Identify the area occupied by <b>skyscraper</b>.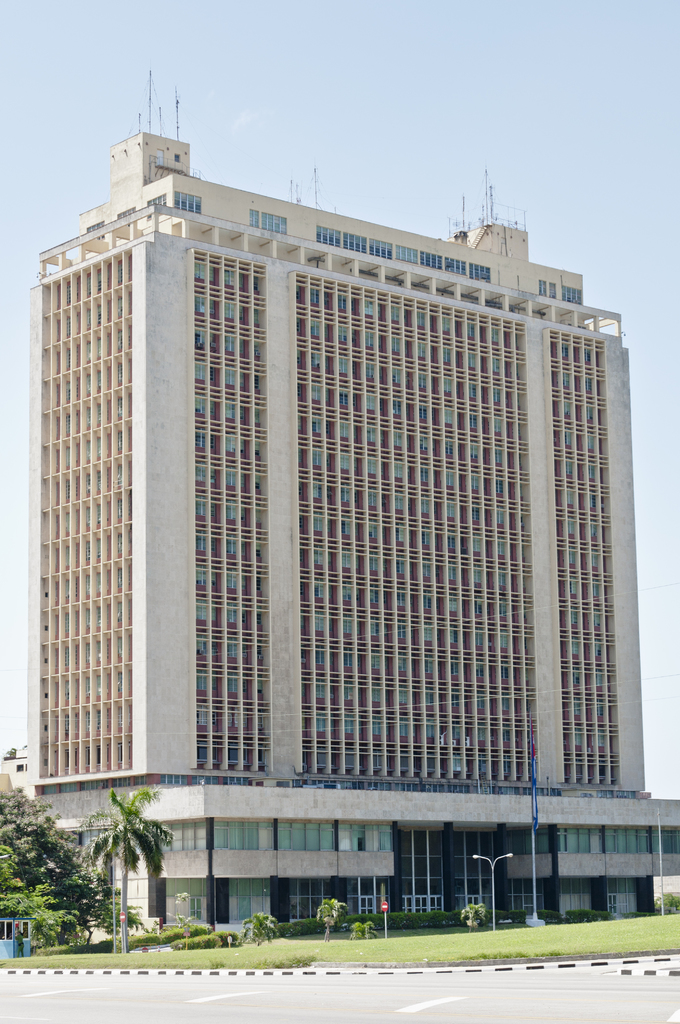
Area: BBox(25, 67, 679, 940).
